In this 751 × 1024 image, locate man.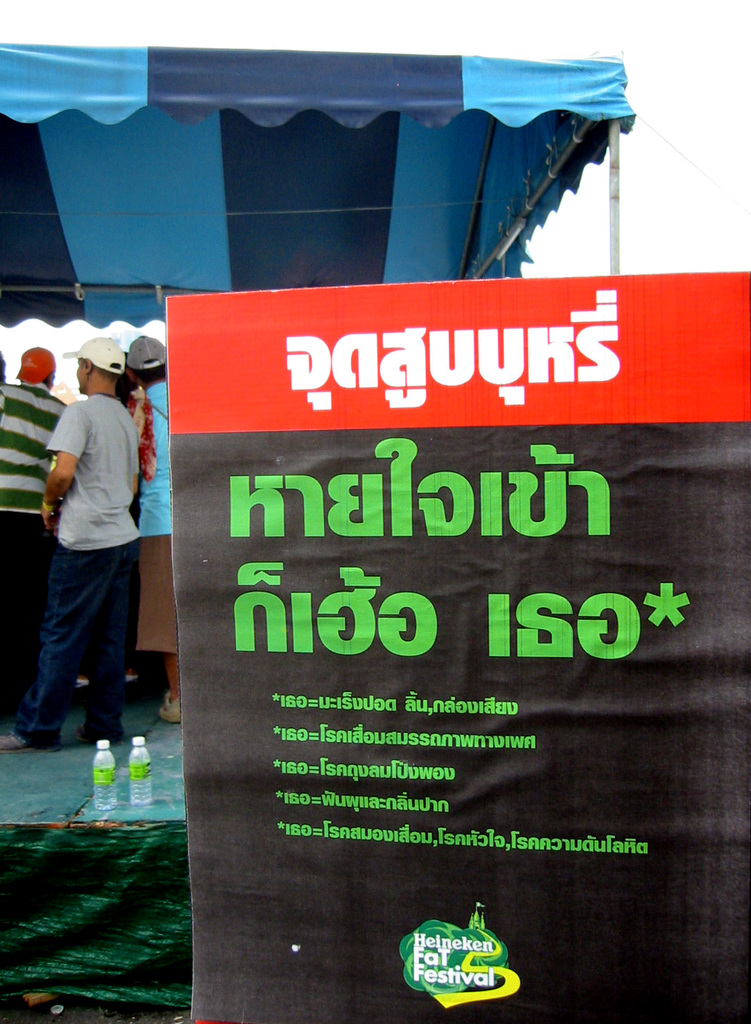
Bounding box: [0, 333, 138, 747].
